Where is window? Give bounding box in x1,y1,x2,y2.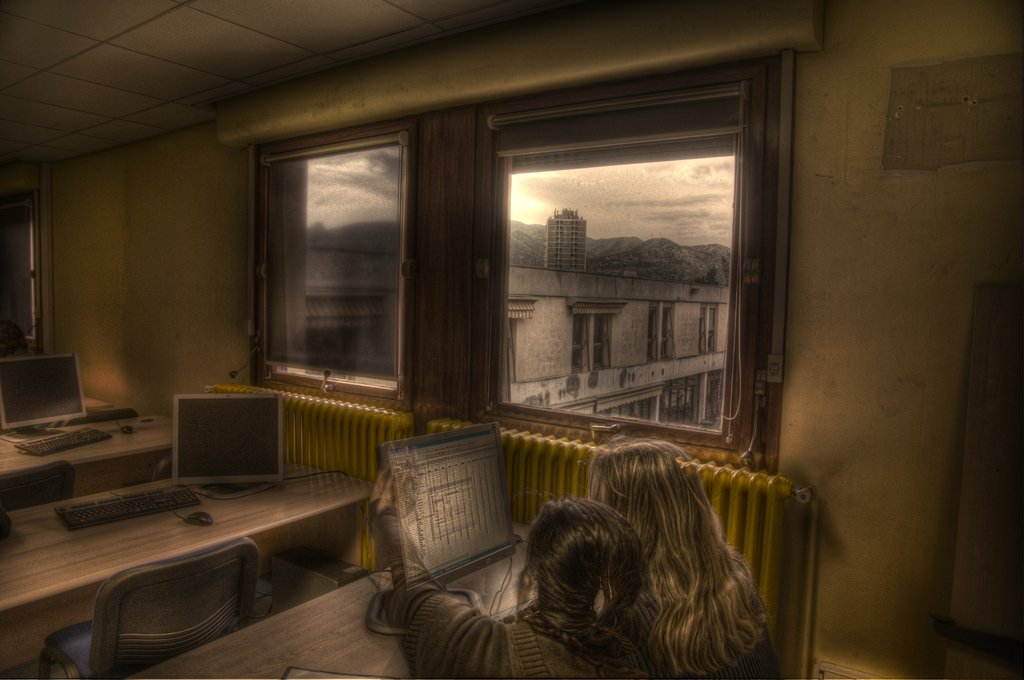
570,307,616,369.
